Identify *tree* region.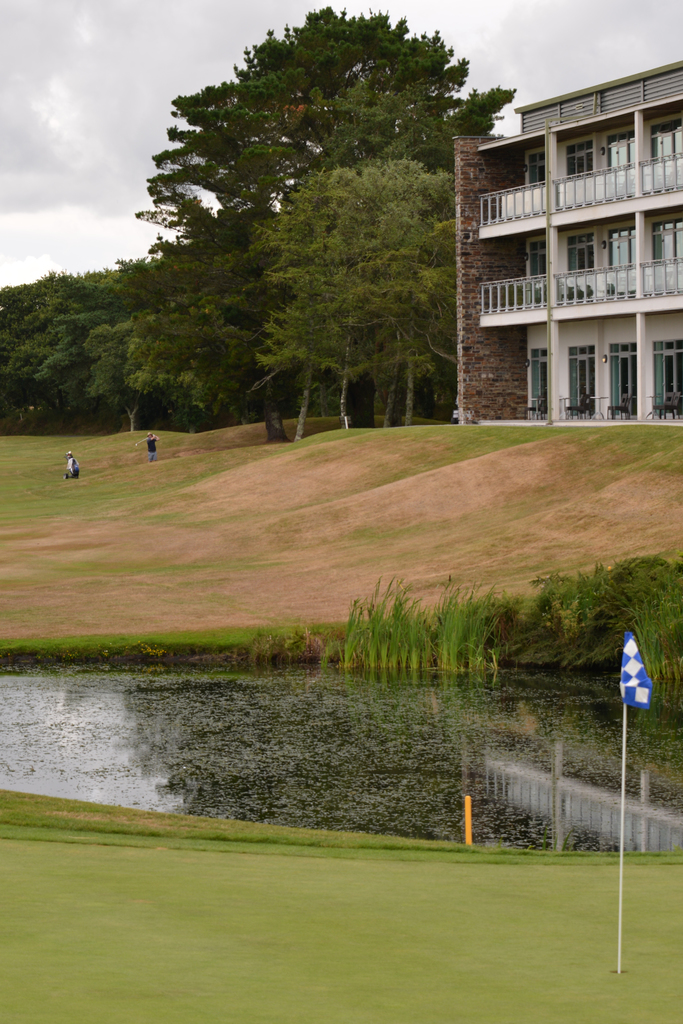
Region: l=126, t=0, r=491, b=431.
